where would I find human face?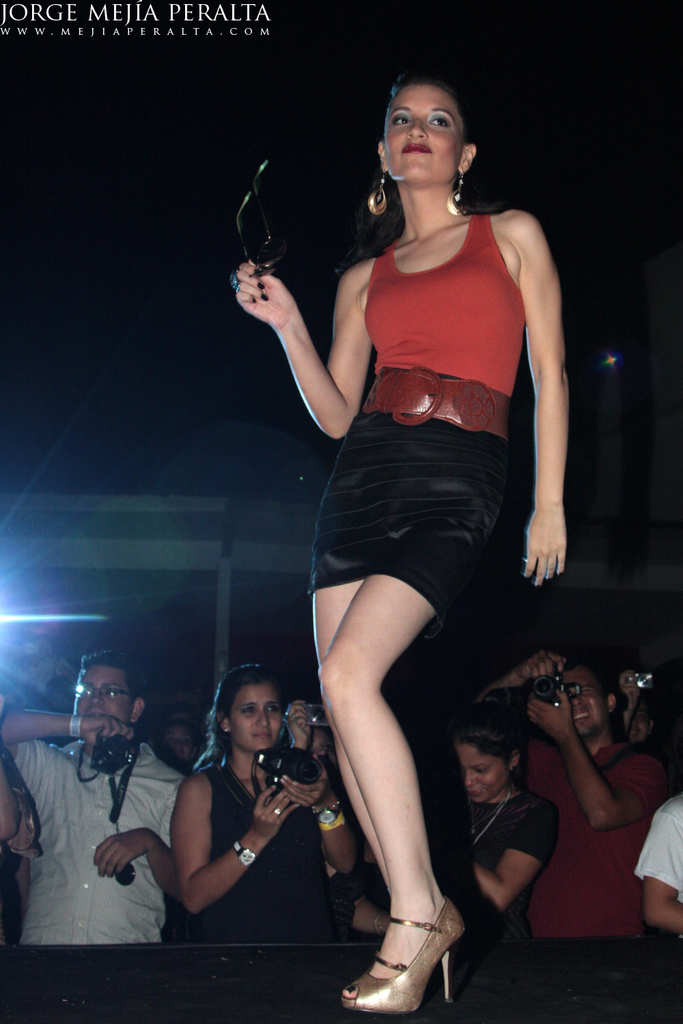
At x1=455 y1=748 x2=505 y2=800.
